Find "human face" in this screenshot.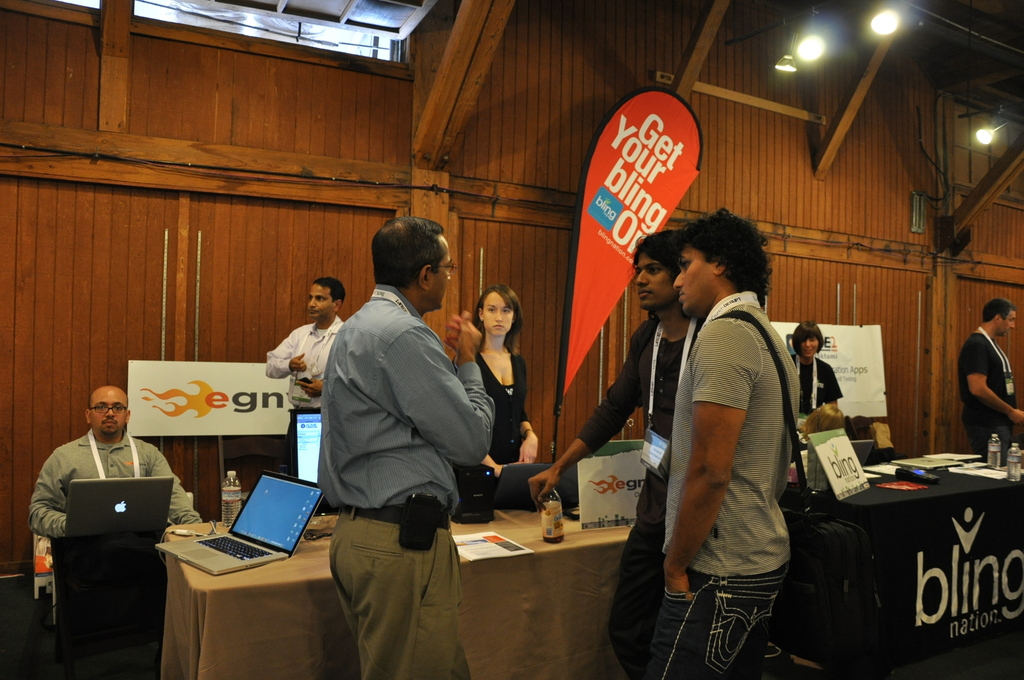
The bounding box for "human face" is [671,239,721,314].
